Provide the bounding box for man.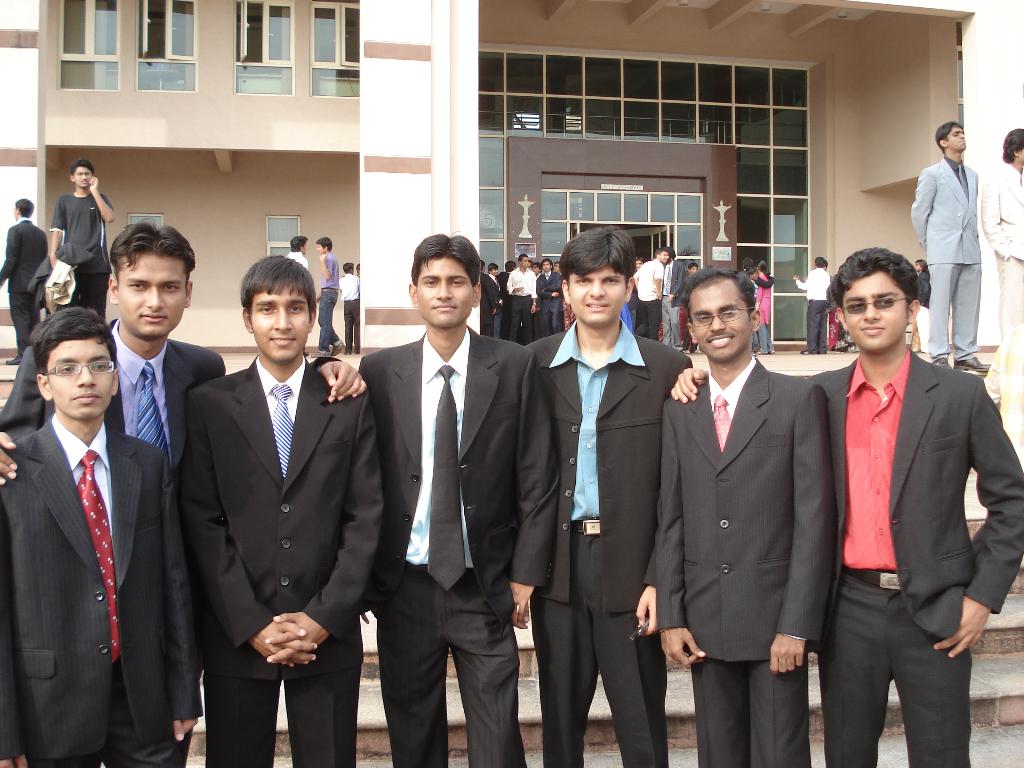
left=312, top=236, right=348, bottom=358.
